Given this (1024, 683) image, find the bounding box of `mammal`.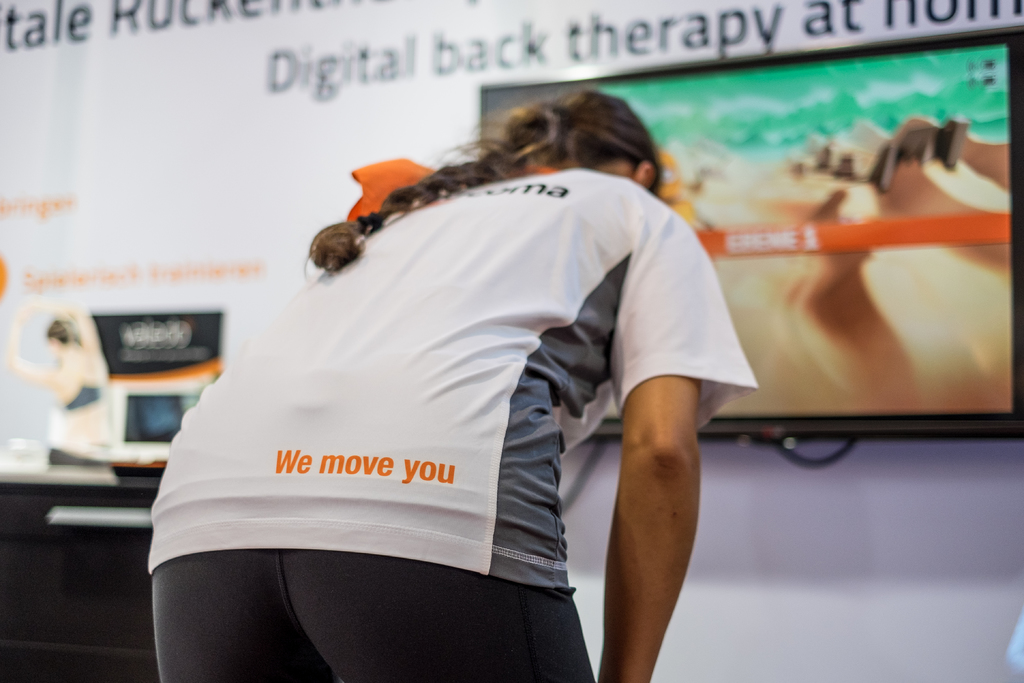
164,92,860,682.
